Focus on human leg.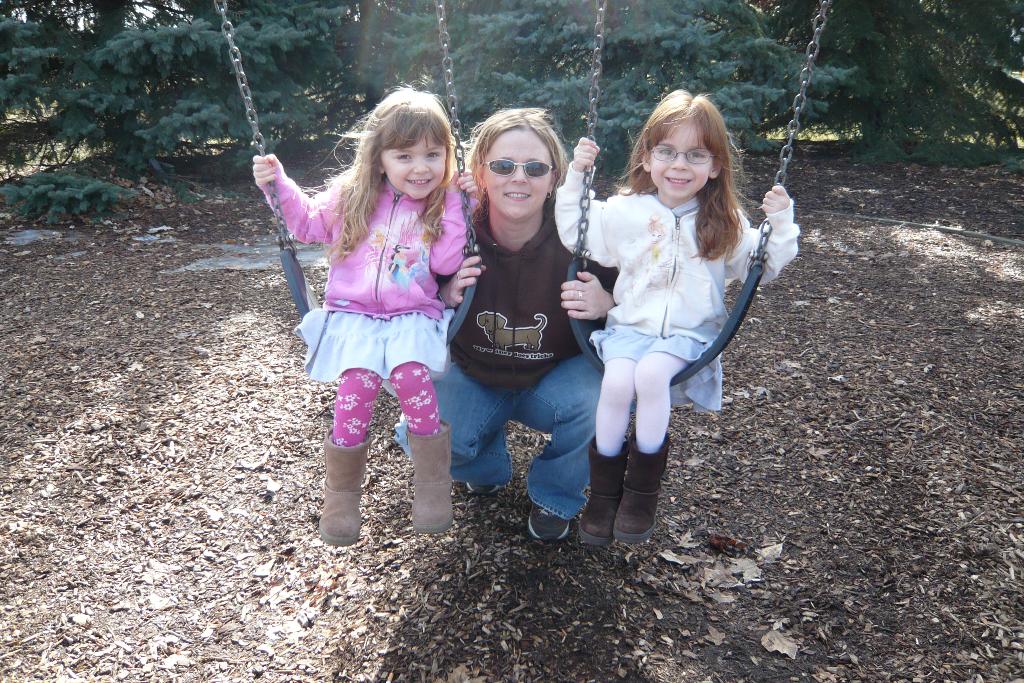
Focused at locate(627, 323, 717, 548).
